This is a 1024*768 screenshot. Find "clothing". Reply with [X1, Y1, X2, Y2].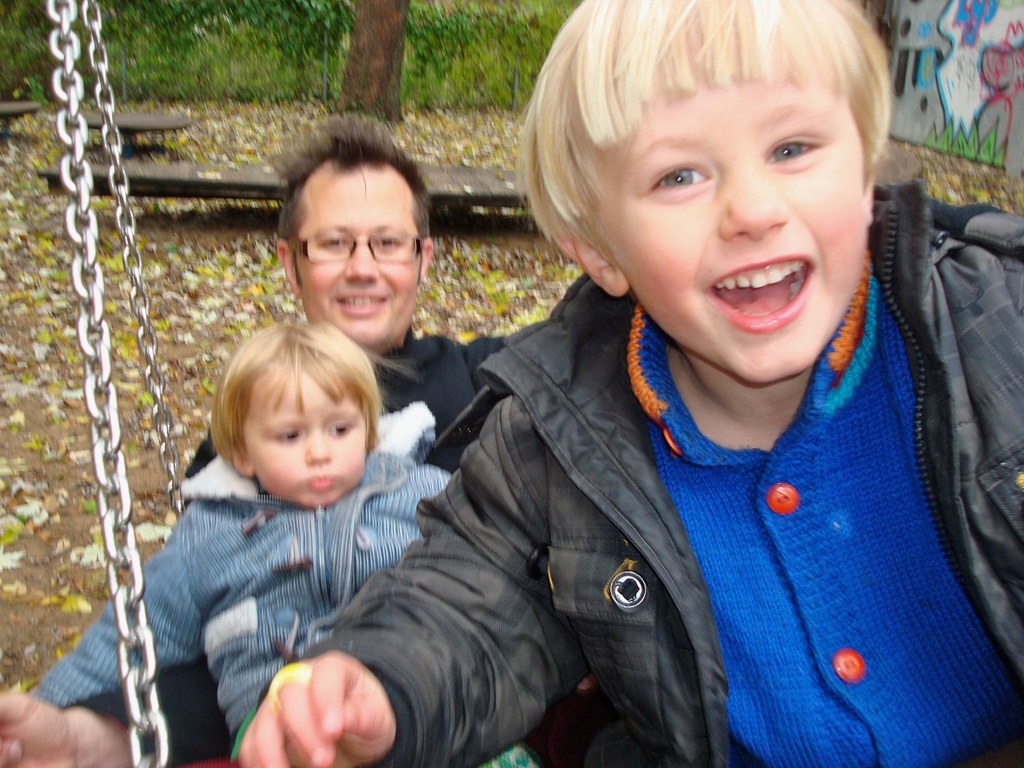
[28, 445, 466, 737].
